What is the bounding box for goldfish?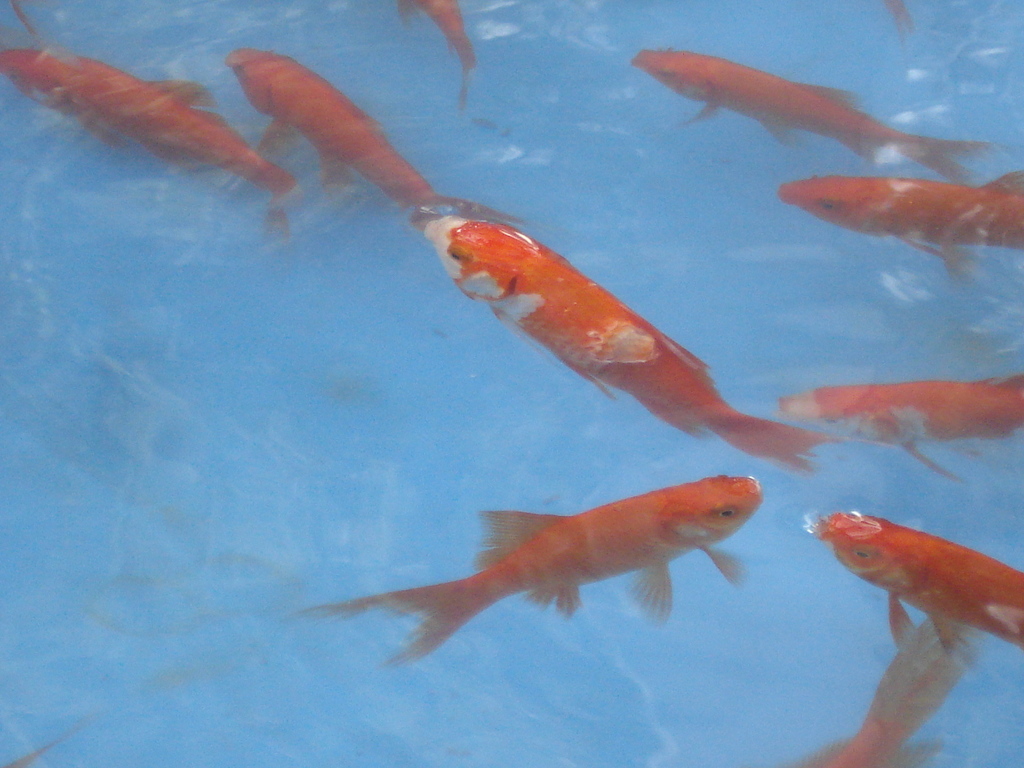
detection(632, 48, 991, 189).
